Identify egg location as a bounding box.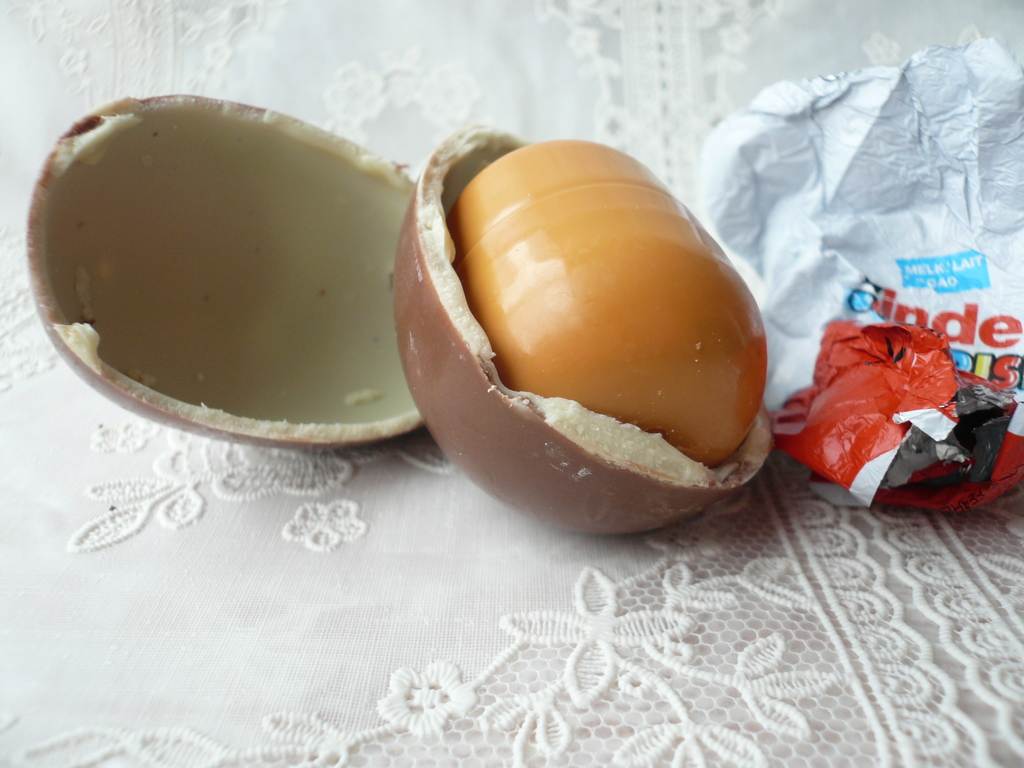
region(77, 95, 439, 463).
